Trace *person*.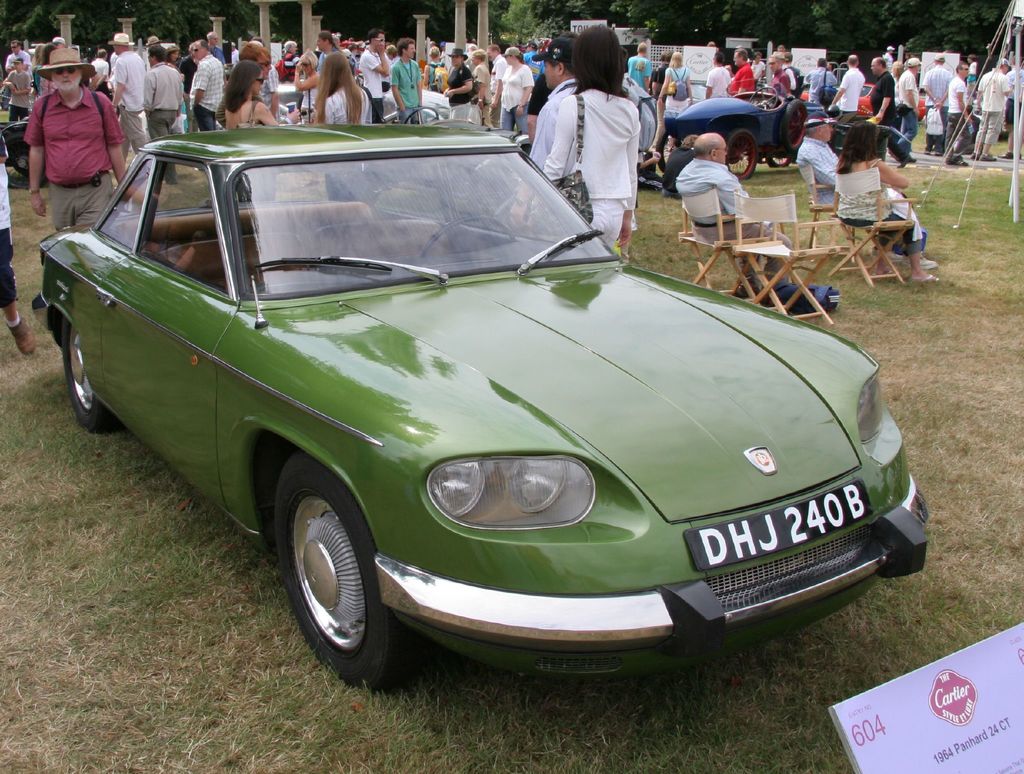
Traced to (868, 60, 913, 161).
